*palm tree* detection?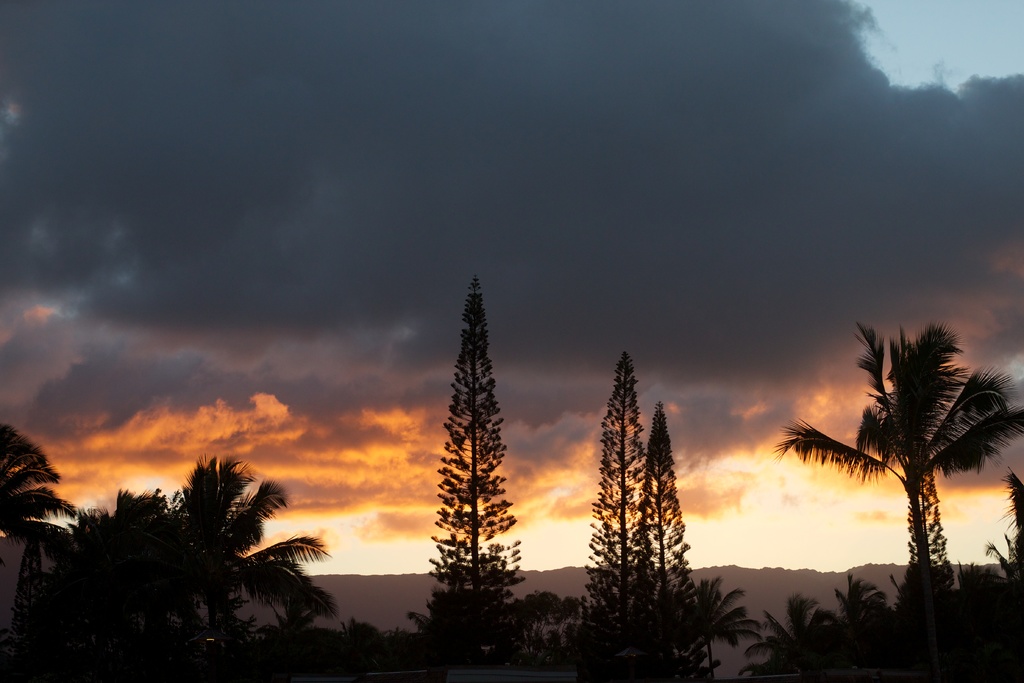
bbox=(115, 464, 314, 634)
